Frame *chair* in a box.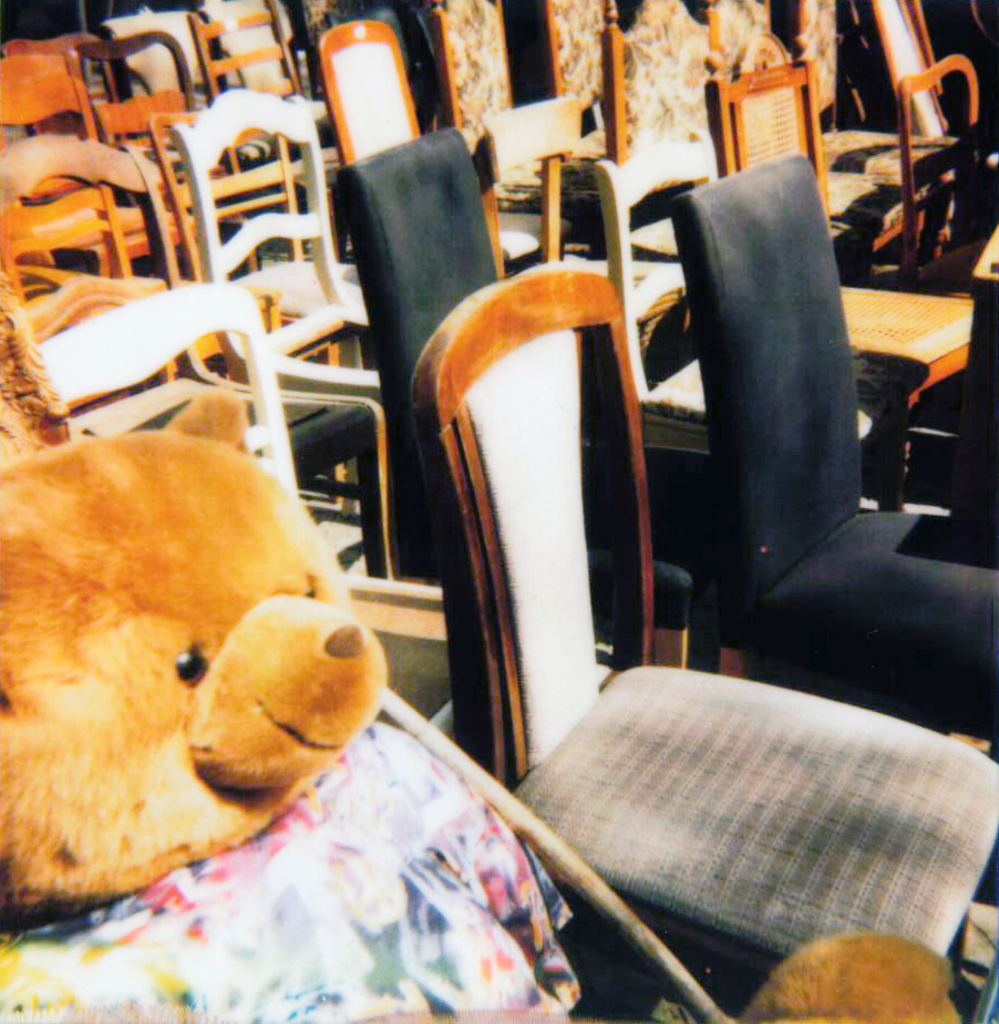
box=[343, 125, 706, 668].
